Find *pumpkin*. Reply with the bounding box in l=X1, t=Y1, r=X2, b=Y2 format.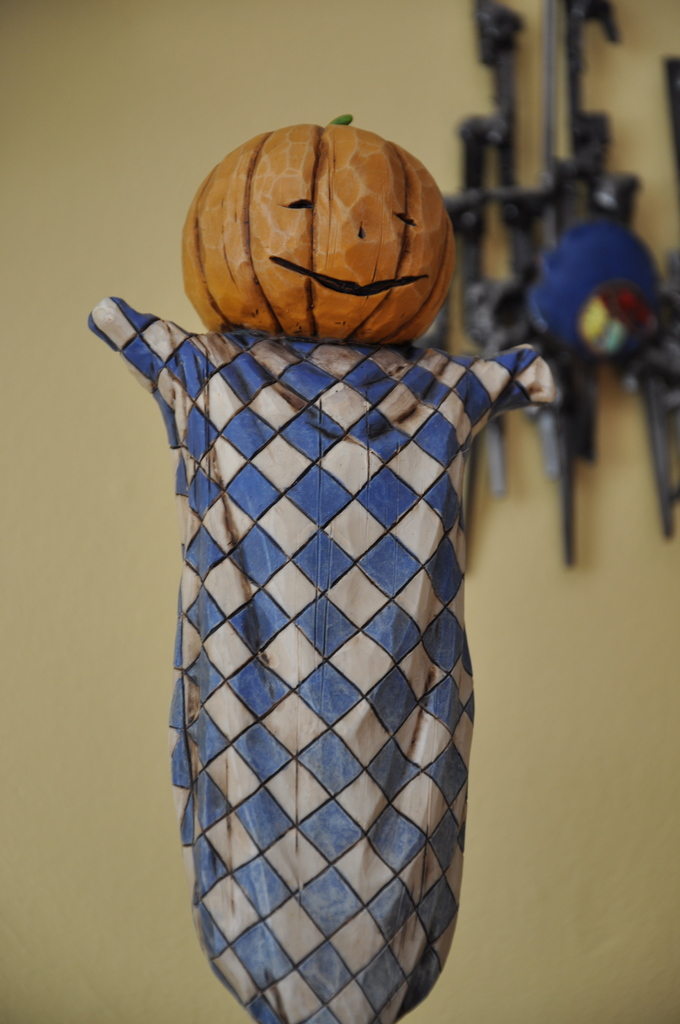
l=184, t=119, r=460, b=334.
